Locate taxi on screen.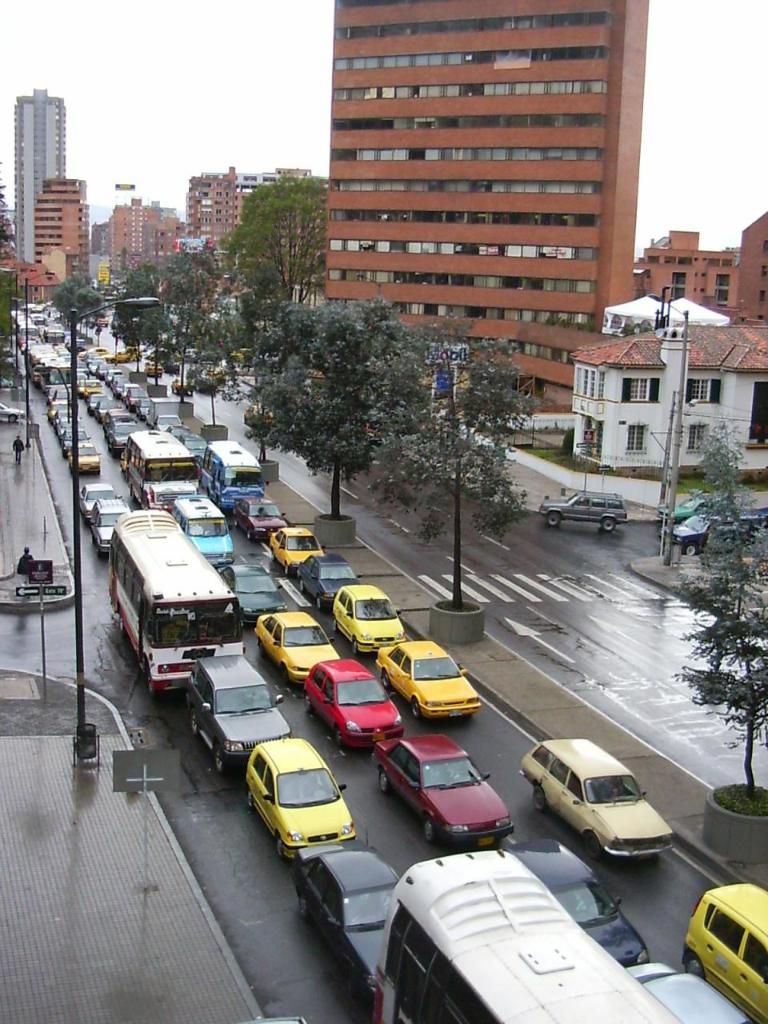
On screen at region(266, 522, 329, 574).
